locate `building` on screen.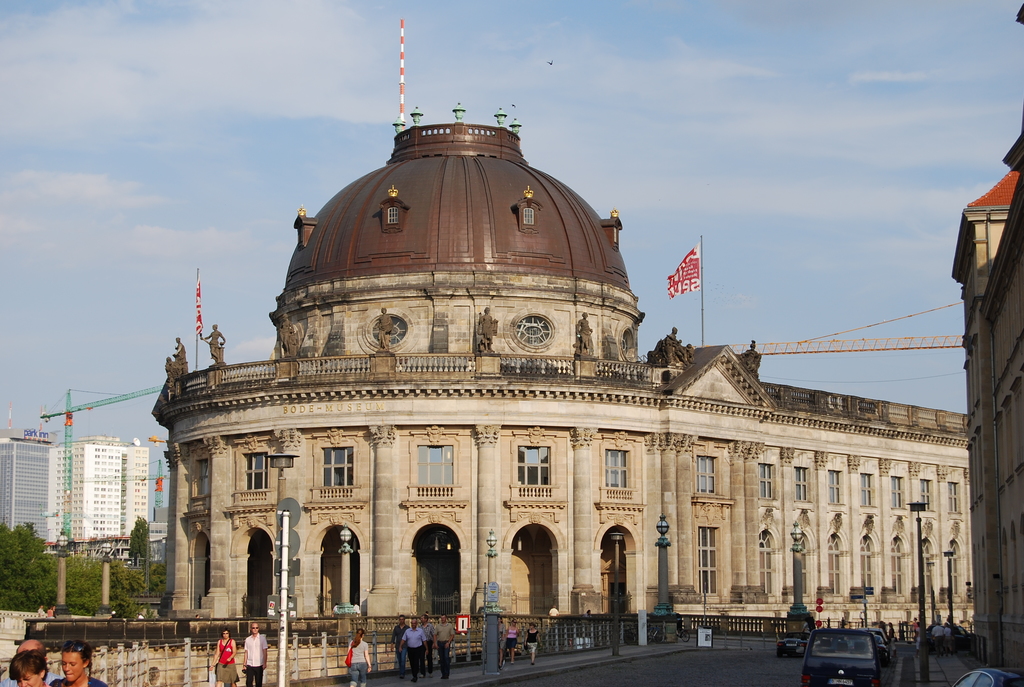
On screen at bbox(0, 429, 60, 552).
